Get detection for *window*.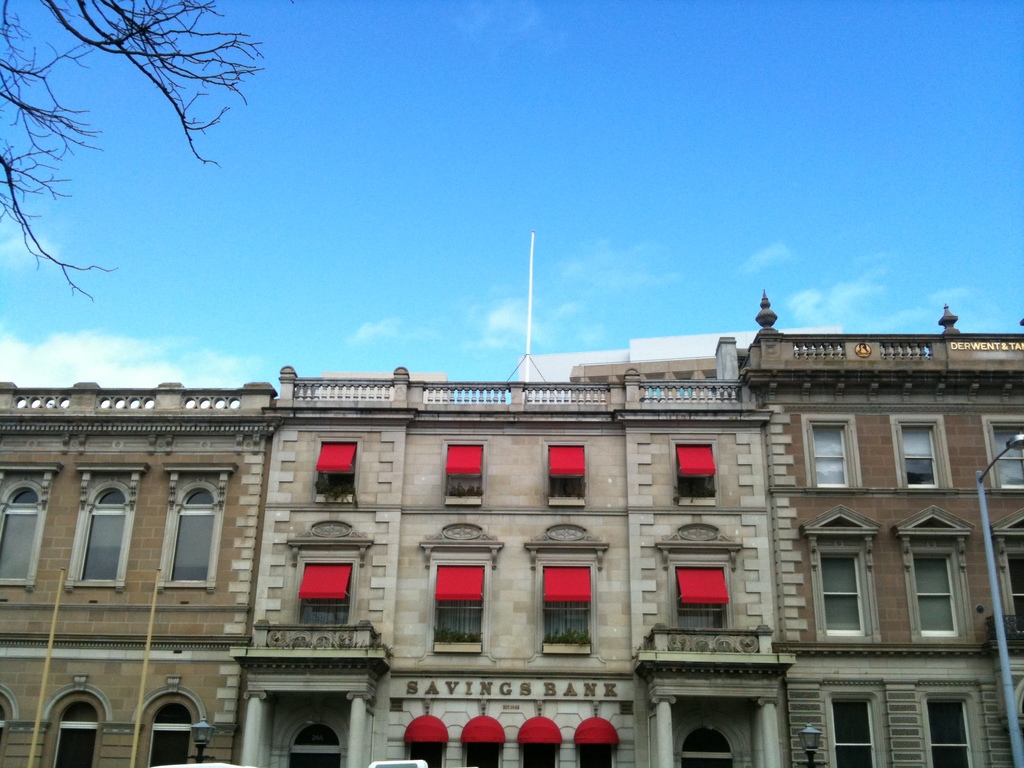
Detection: (1005, 552, 1023, 625).
